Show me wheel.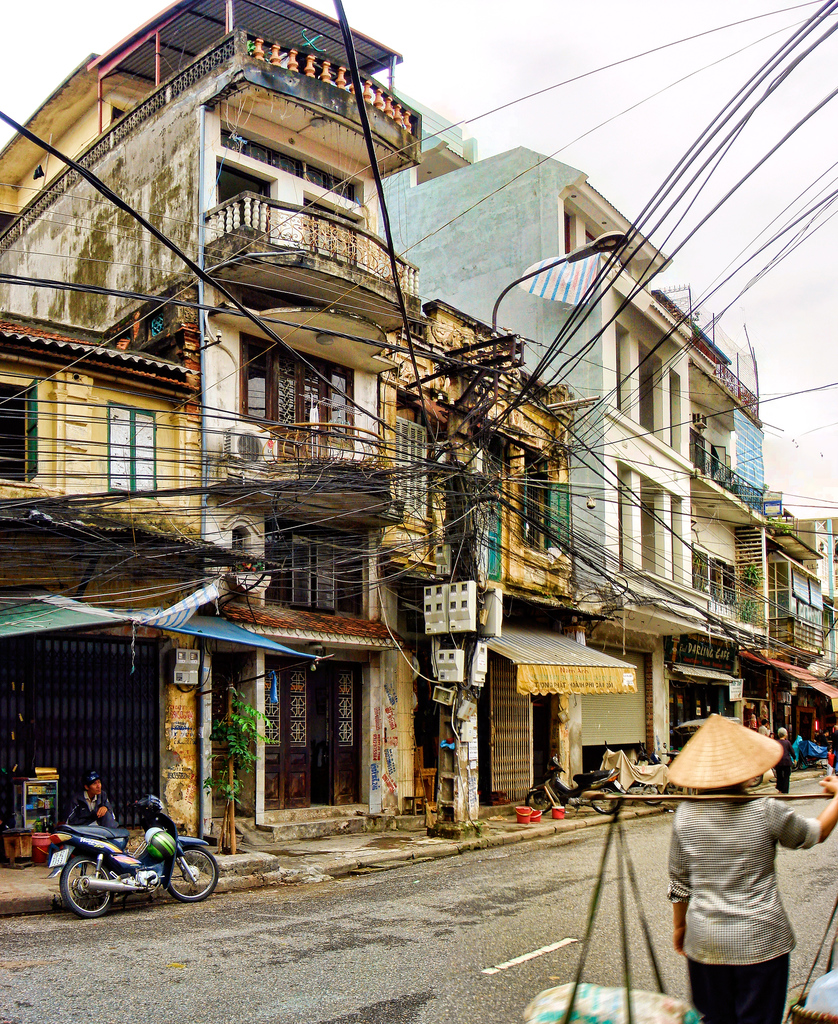
wheel is here: <bbox>524, 788, 551, 815</bbox>.
